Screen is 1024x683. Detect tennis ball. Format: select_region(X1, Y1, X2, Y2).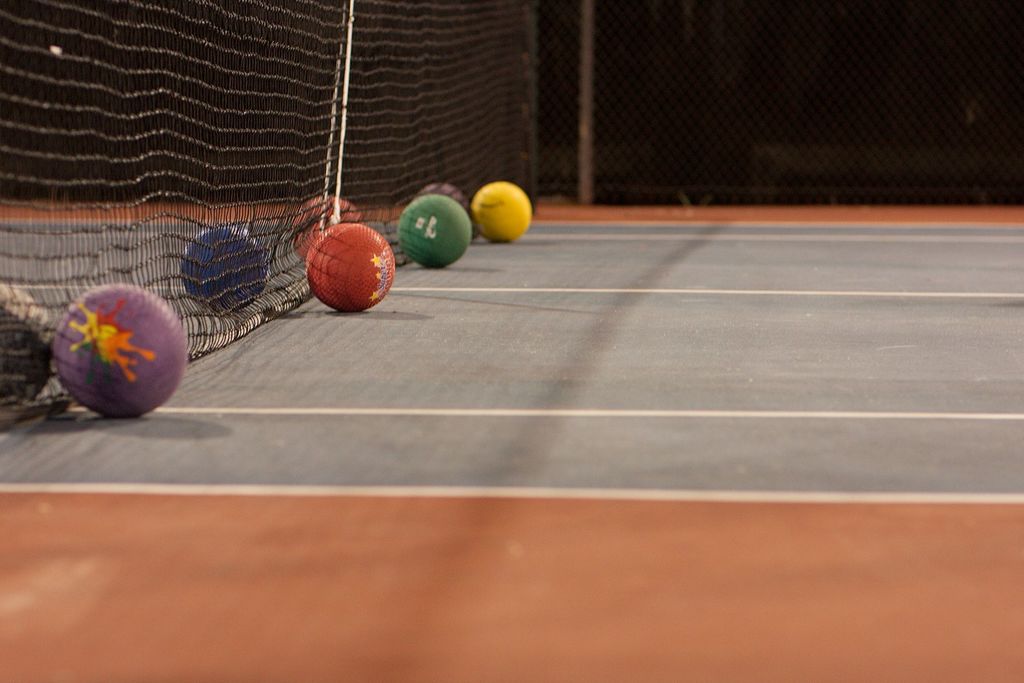
select_region(297, 195, 362, 243).
